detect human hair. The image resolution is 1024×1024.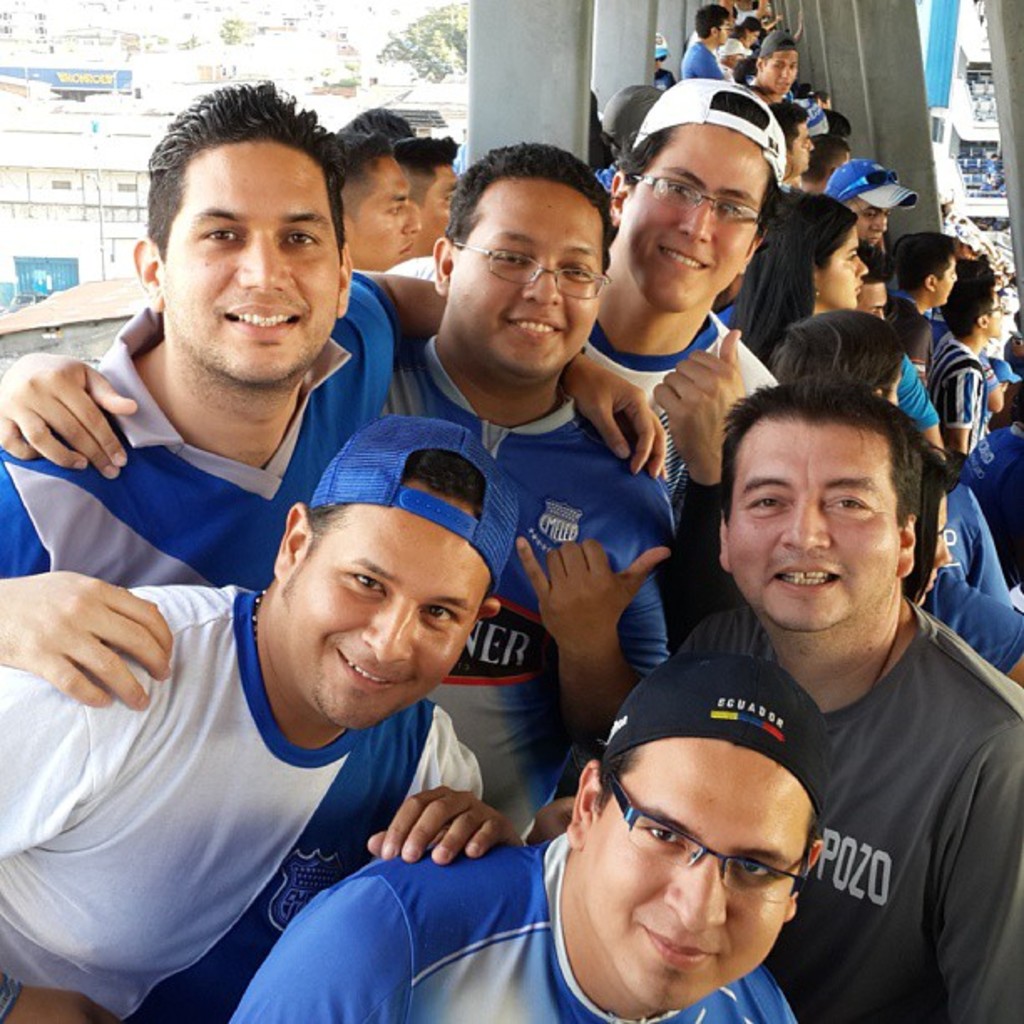
771,308,912,383.
